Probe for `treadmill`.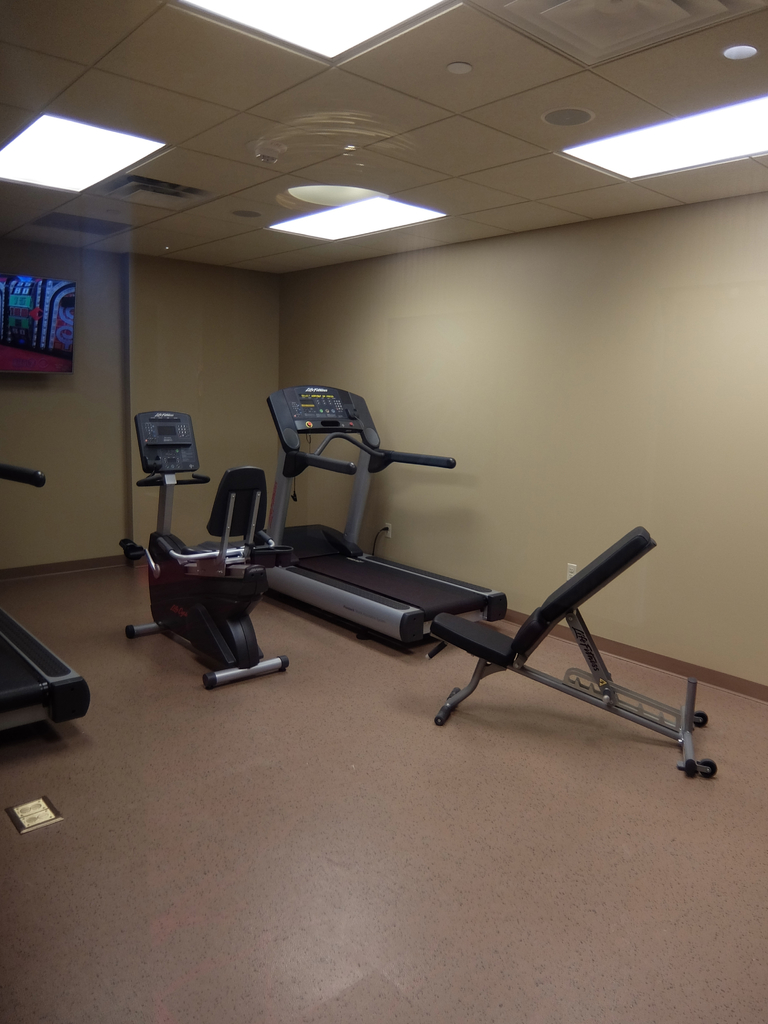
Probe result: BBox(0, 464, 90, 737).
